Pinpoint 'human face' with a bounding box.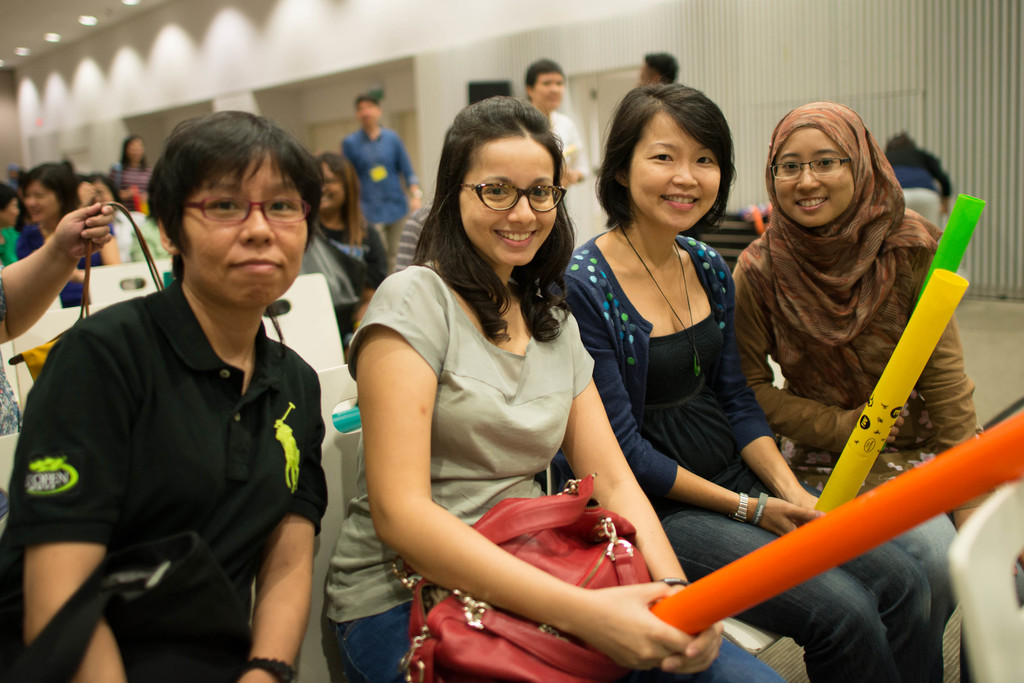
(460, 129, 558, 268).
